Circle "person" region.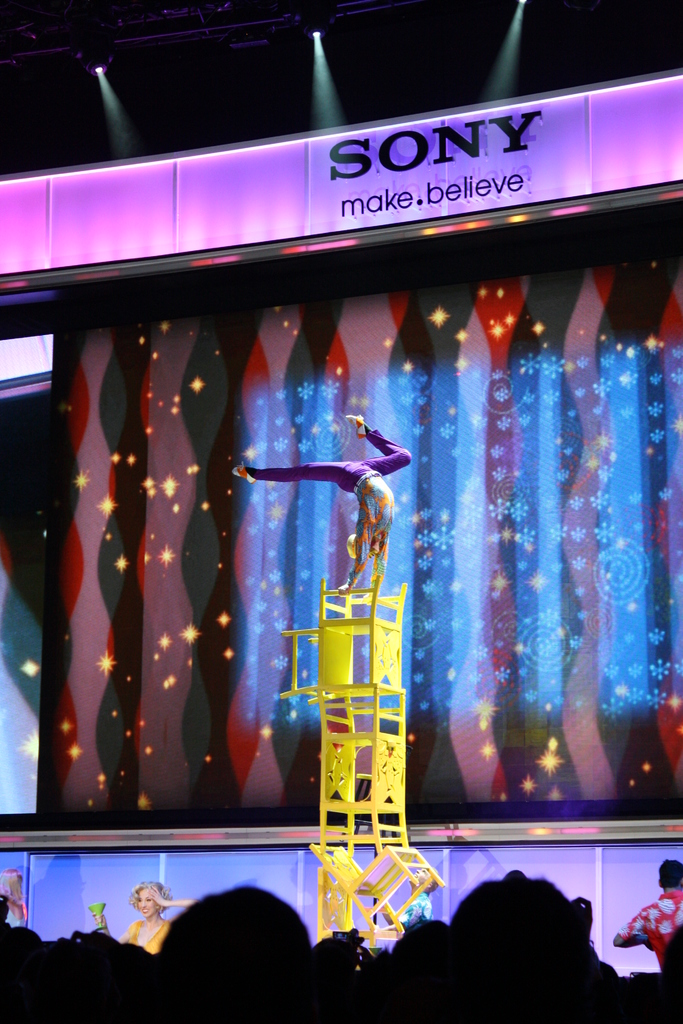
Region: <box>604,855,682,977</box>.
